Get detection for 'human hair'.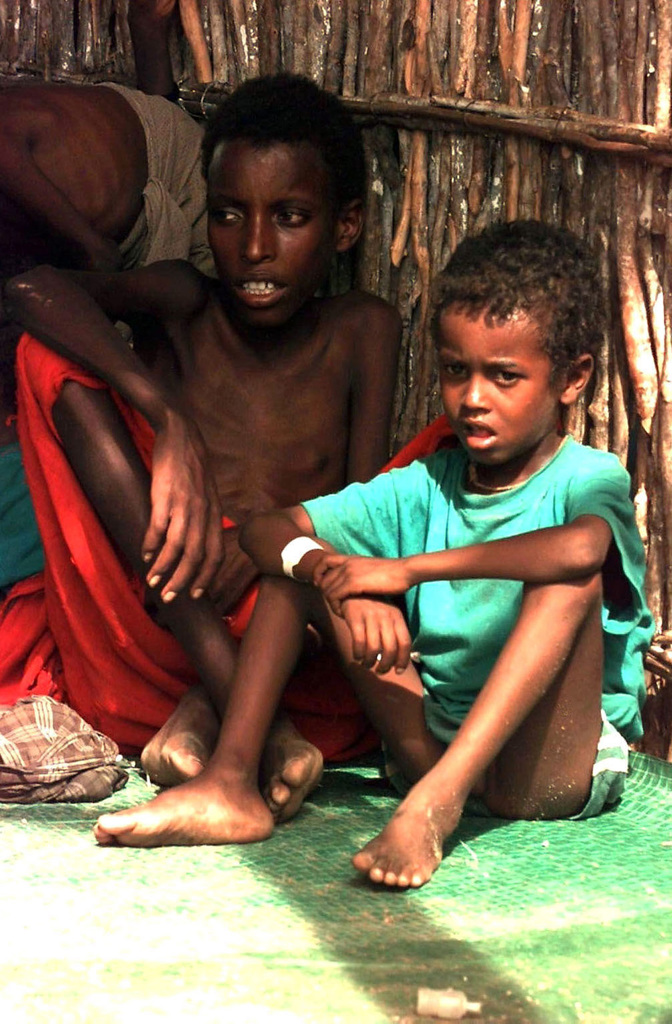
Detection: bbox(421, 219, 608, 396).
